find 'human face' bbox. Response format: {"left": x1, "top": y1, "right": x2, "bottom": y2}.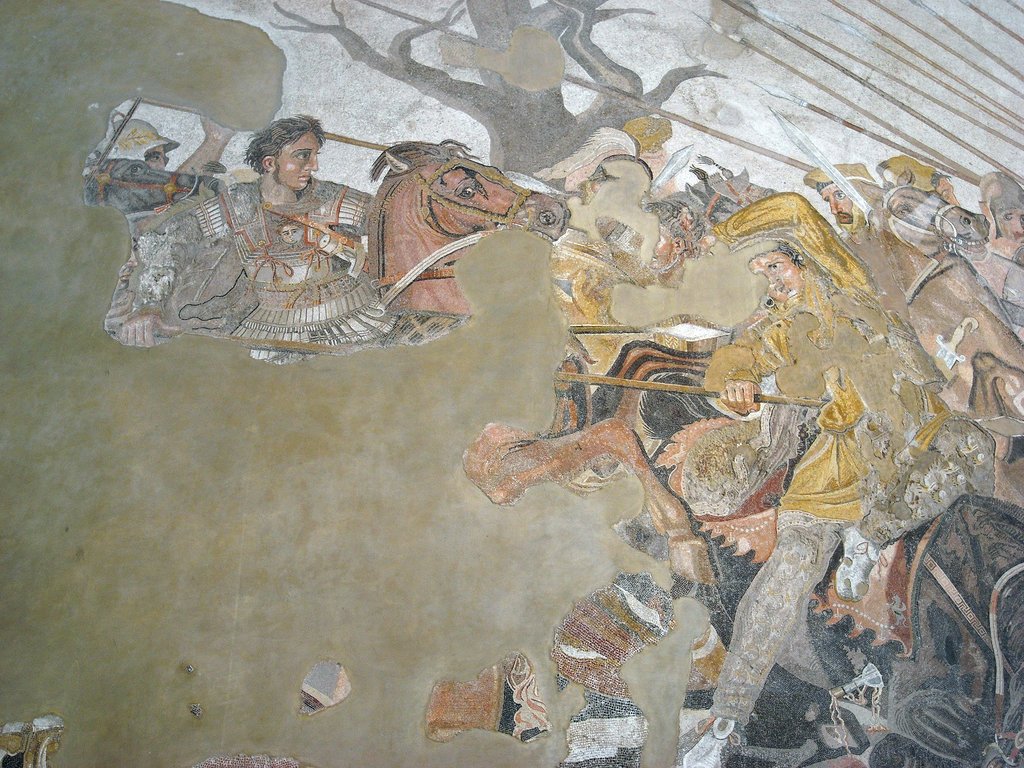
{"left": 821, "top": 189, "right": 852, "bottom": 223}.
